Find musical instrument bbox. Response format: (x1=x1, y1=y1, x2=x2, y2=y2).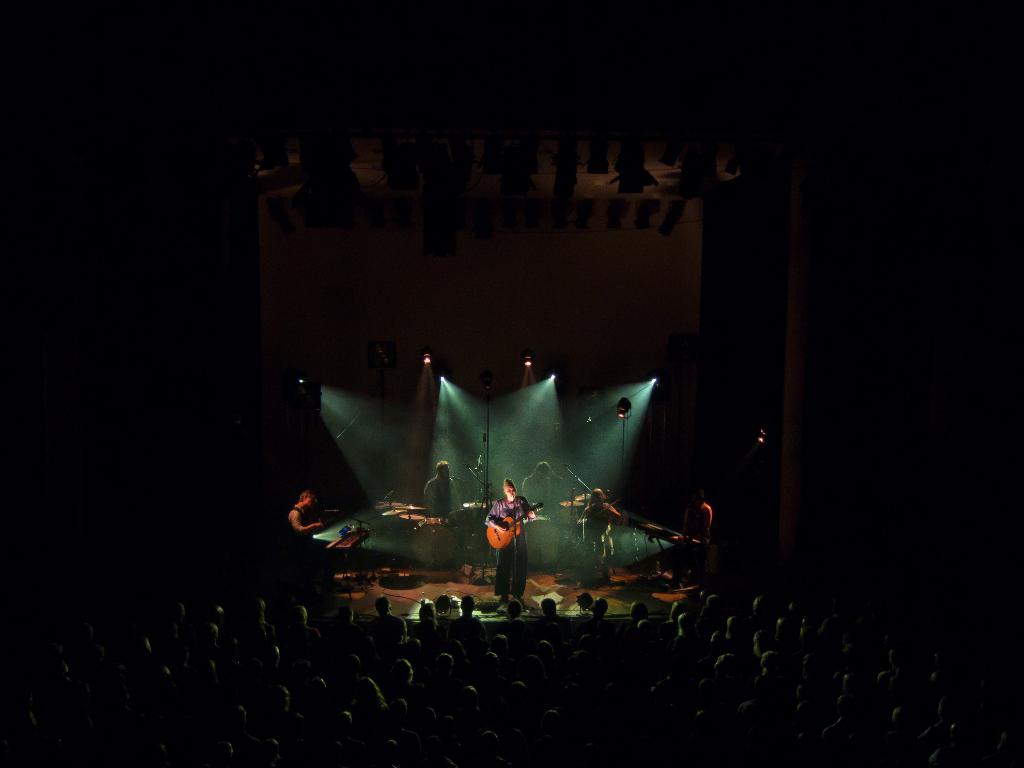
(x1=370, y1=488, x2=432, y2=528).
